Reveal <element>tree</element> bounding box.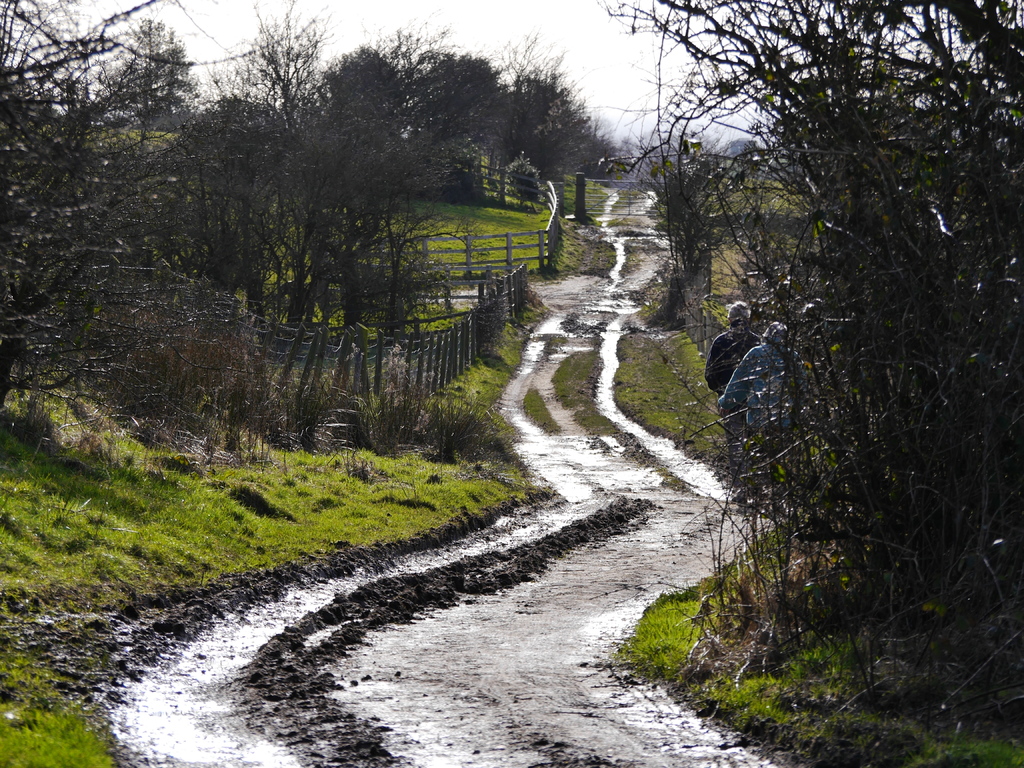
Revealed: 596:4:1023:637.
